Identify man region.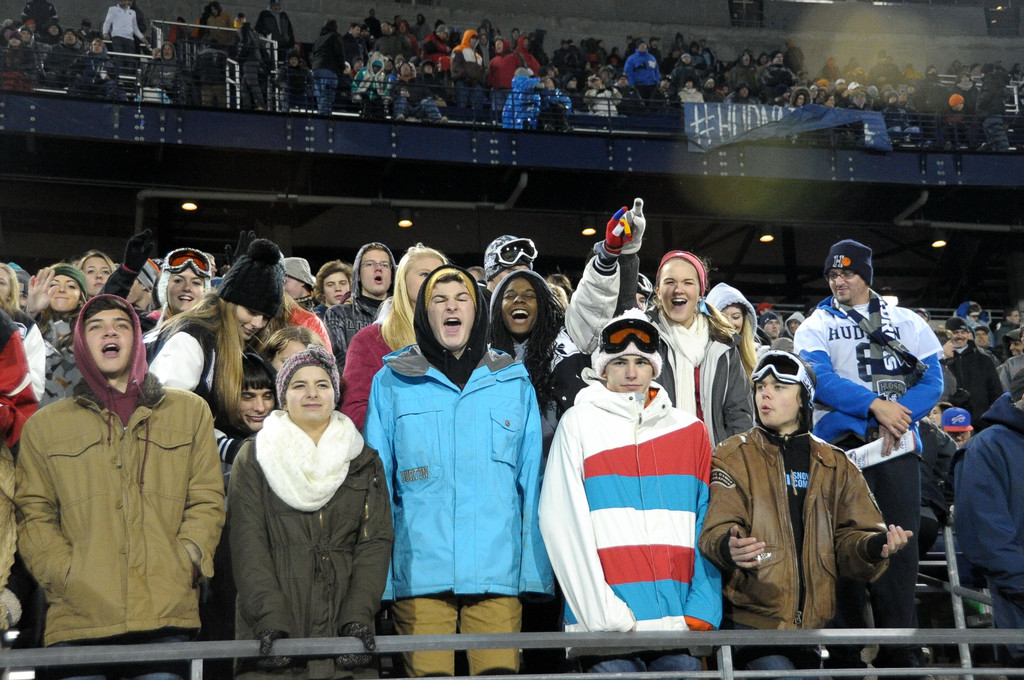
Region: locate(340, 22, 369, 67).
